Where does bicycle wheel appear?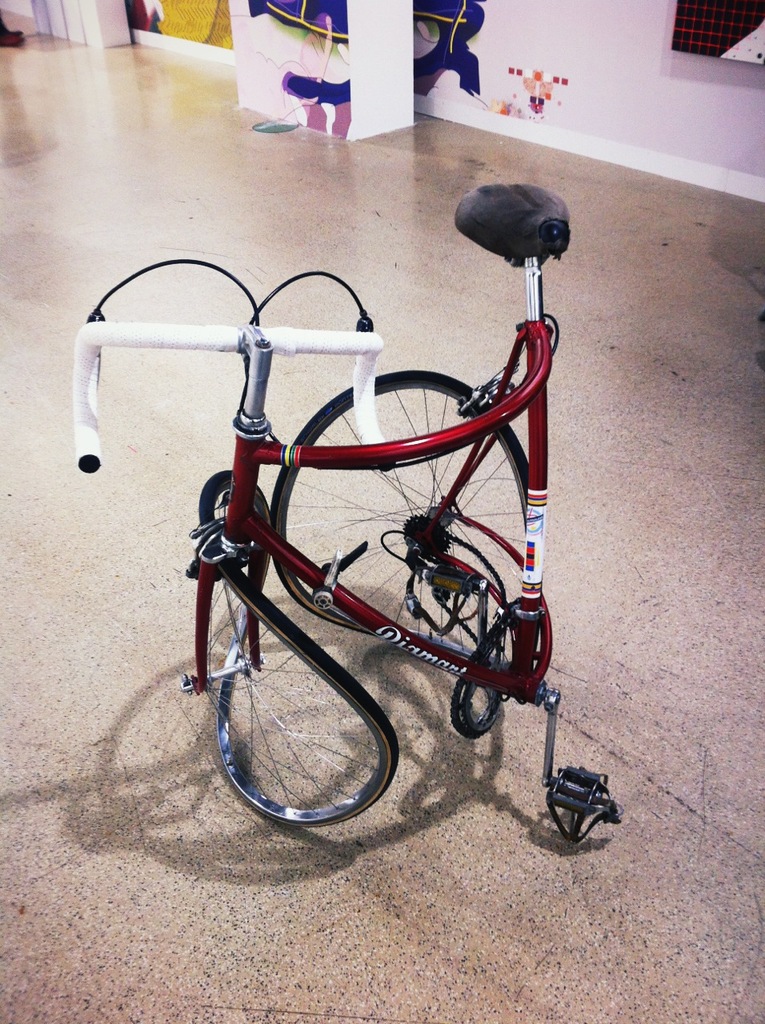
Appears at (x1=274, y1=367, x2=535, y2=643).
